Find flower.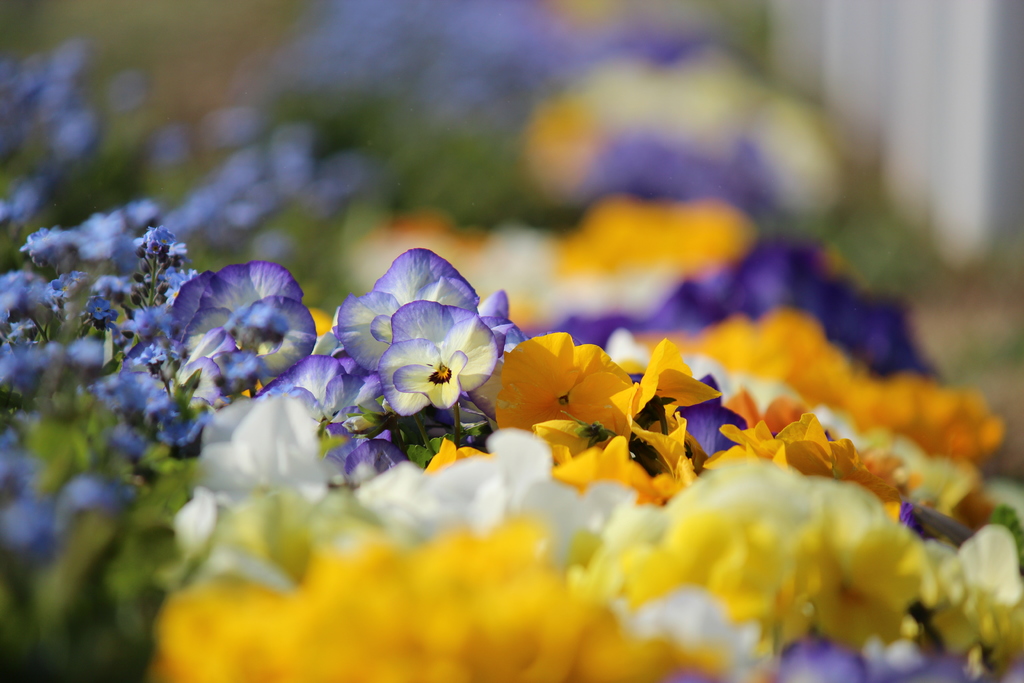
crop(486, 322, 631, 425).
